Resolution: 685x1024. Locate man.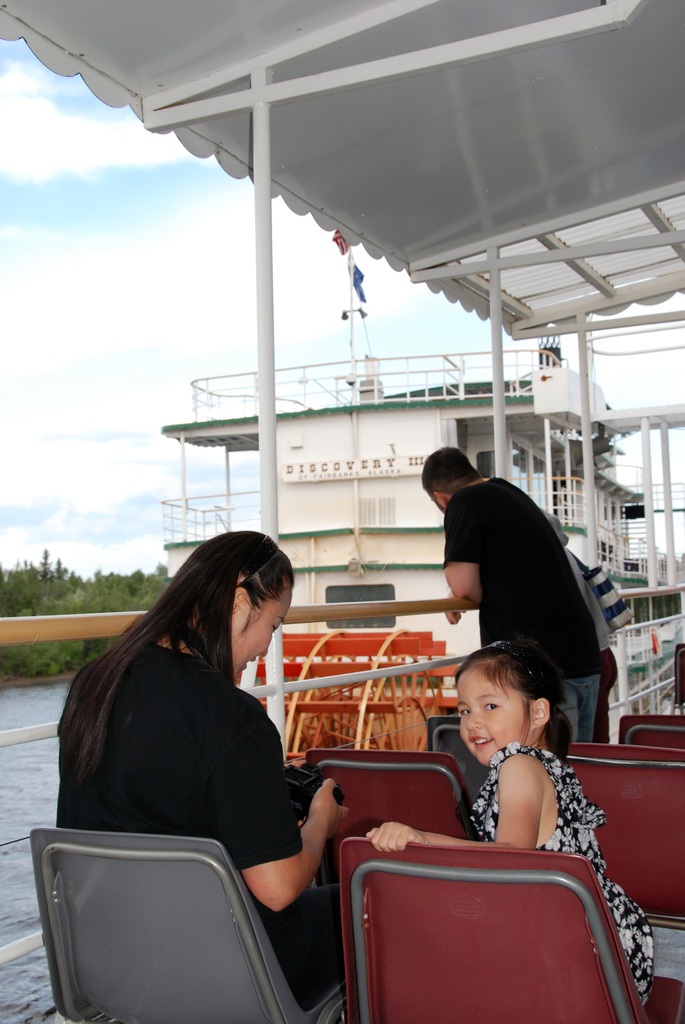
[393,454,606,710].
